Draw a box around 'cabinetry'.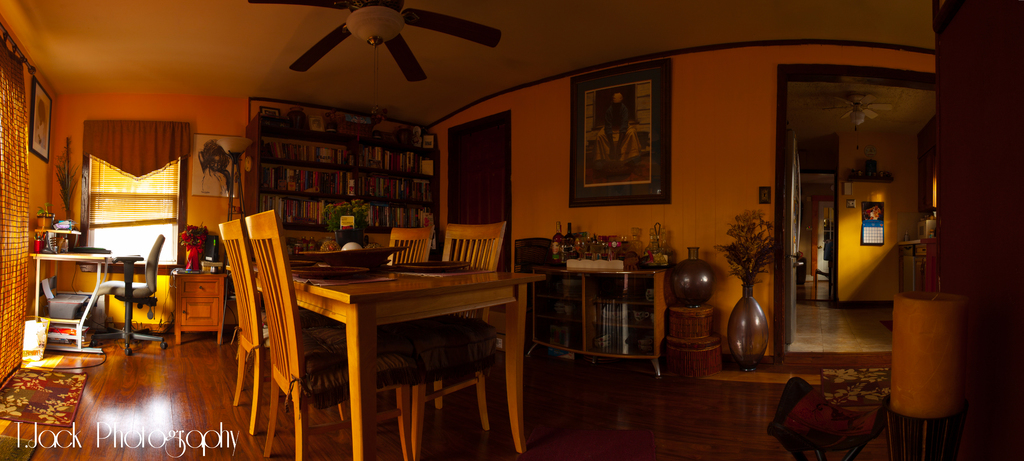
532,264,671,385.
